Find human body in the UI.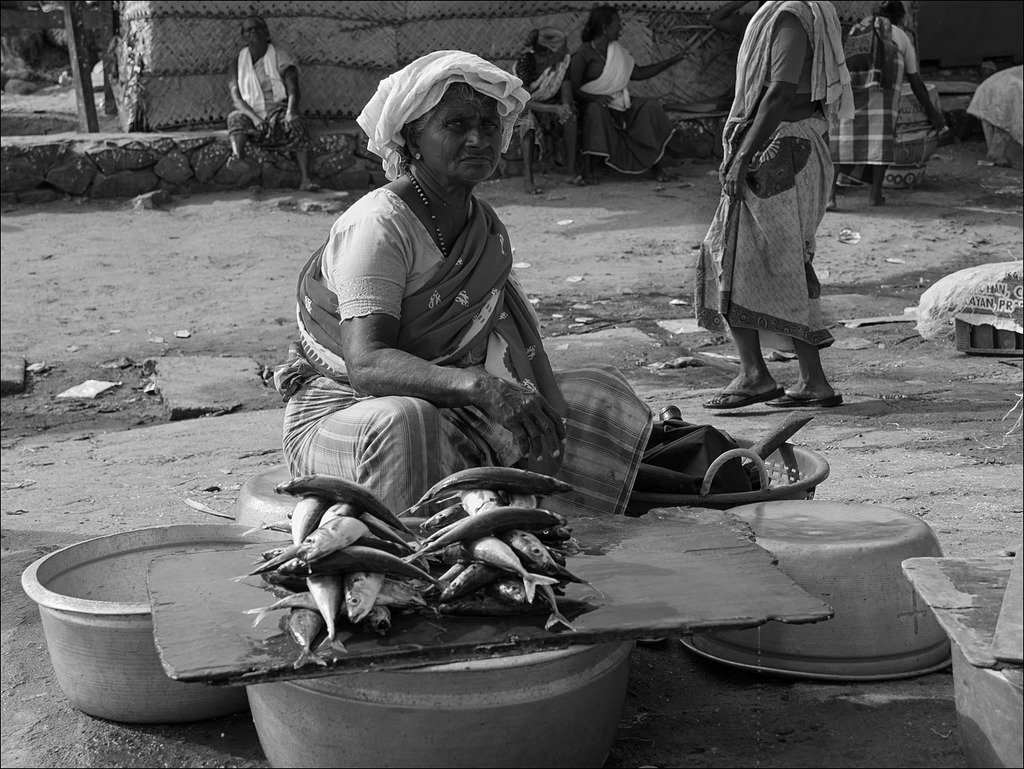
UI element at 279/180/645/518.
